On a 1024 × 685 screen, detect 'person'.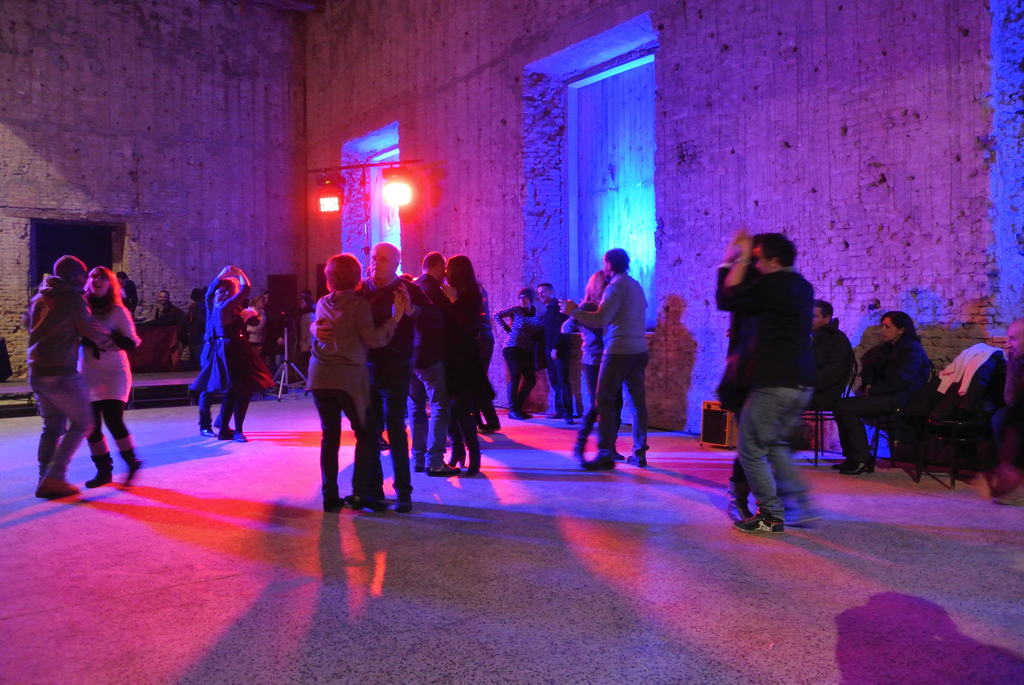
select_region(710, 227, 824, 538).
